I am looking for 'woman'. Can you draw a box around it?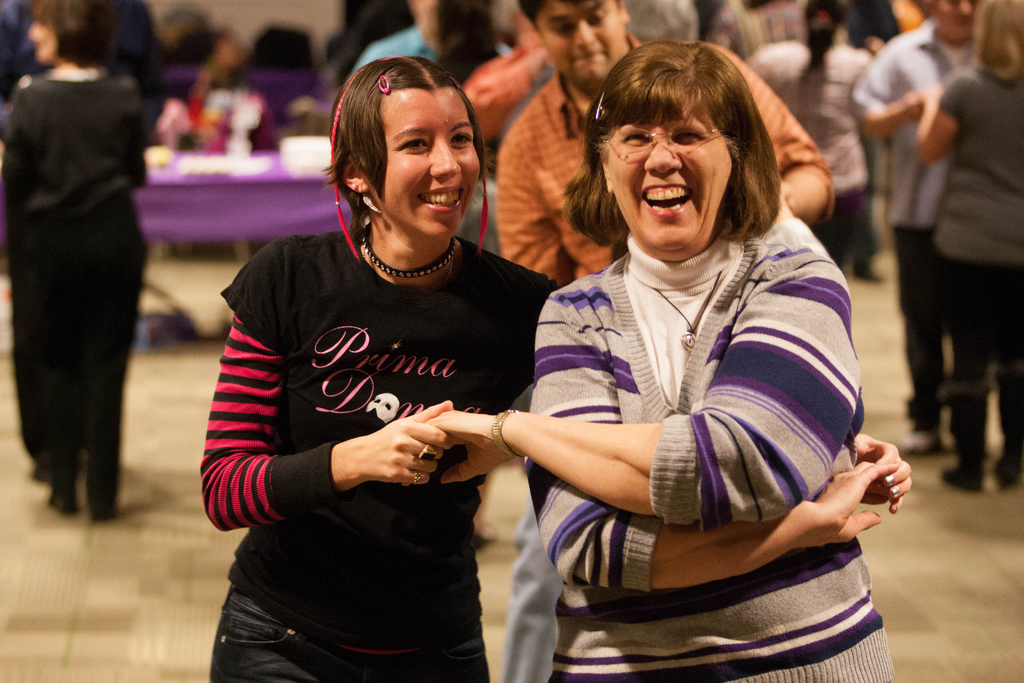
Sure, the bounding box is x1=202 y1=47 x2=573 y2=681.
